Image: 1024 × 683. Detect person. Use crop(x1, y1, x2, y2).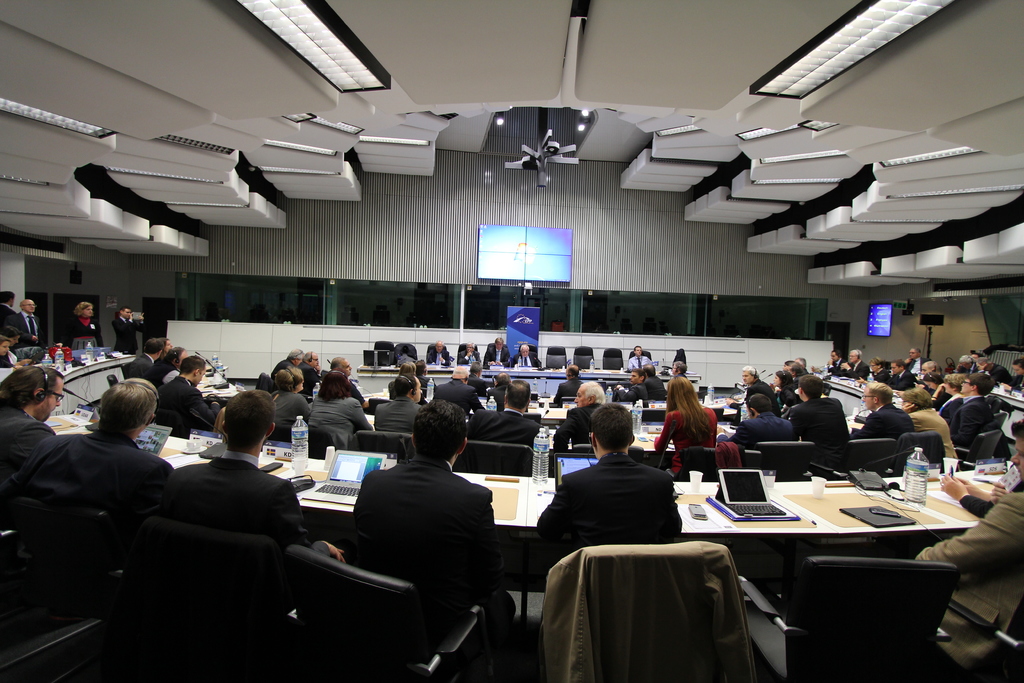
crop(941, 373, 960, 411).
